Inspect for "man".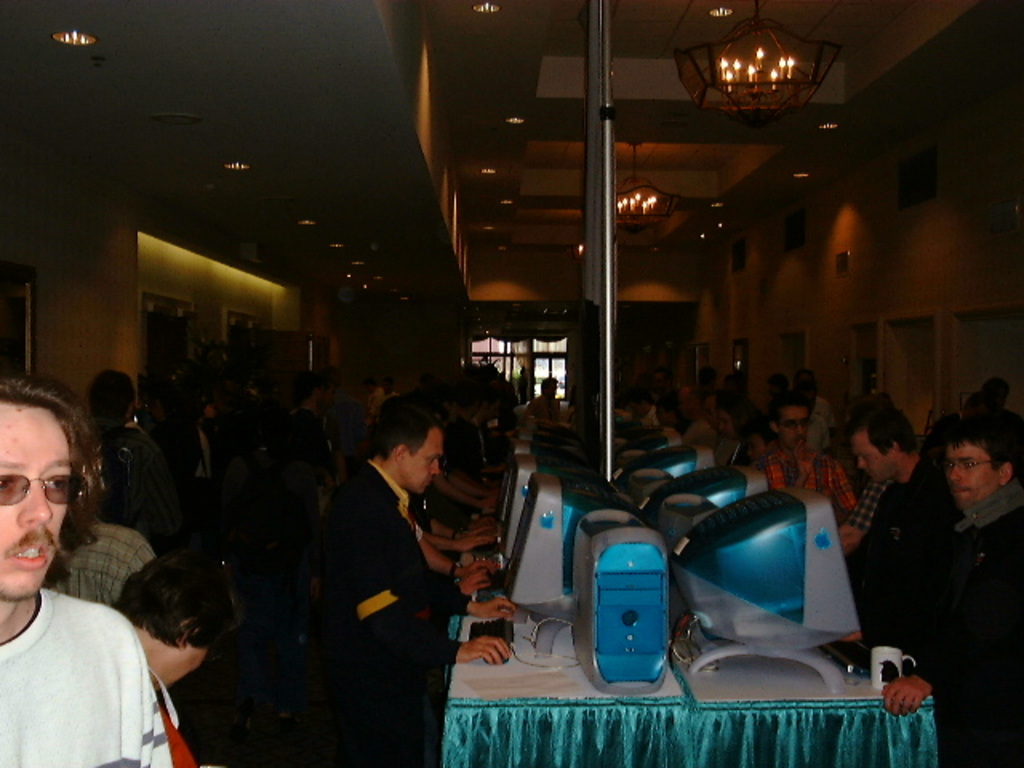
Inspection: 766,397,850,520.
